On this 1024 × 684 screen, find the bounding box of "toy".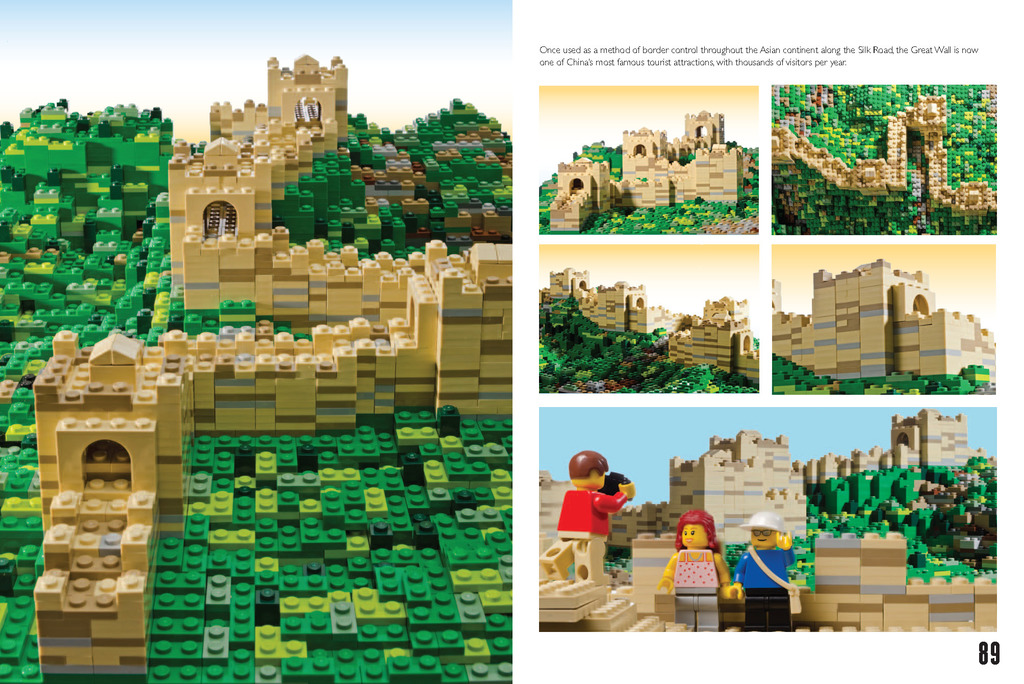
Bounding box: BBox(0, 51, 516, 683).
